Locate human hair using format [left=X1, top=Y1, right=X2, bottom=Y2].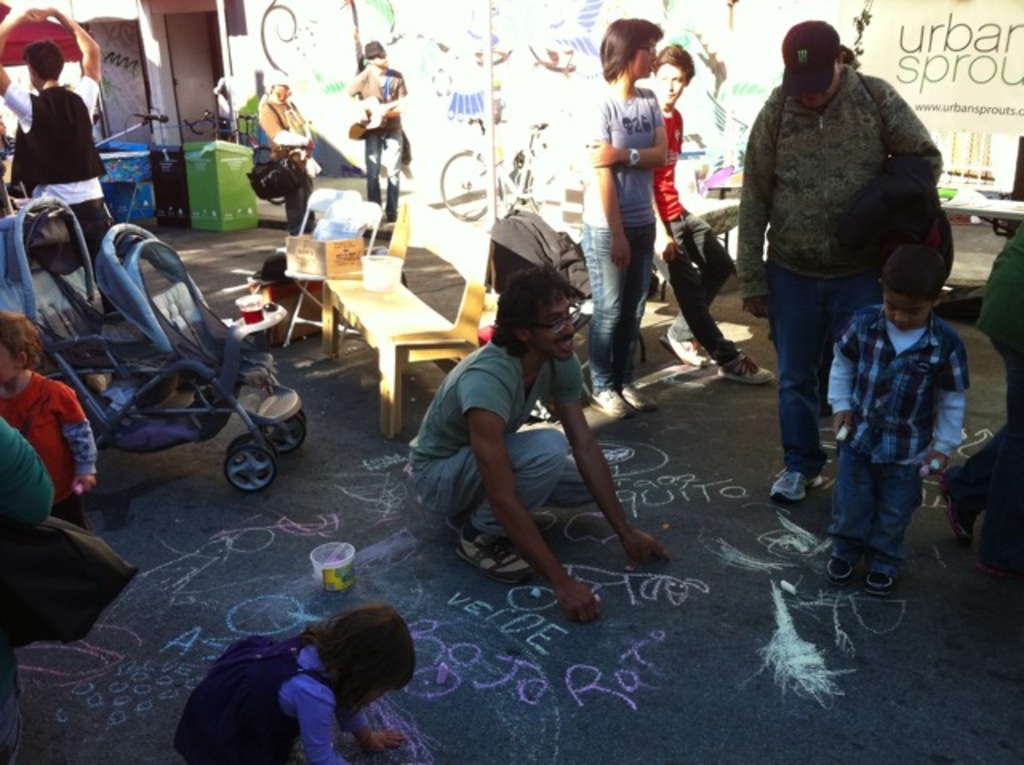
[left=485, top=262, right=570, bottom=354].
